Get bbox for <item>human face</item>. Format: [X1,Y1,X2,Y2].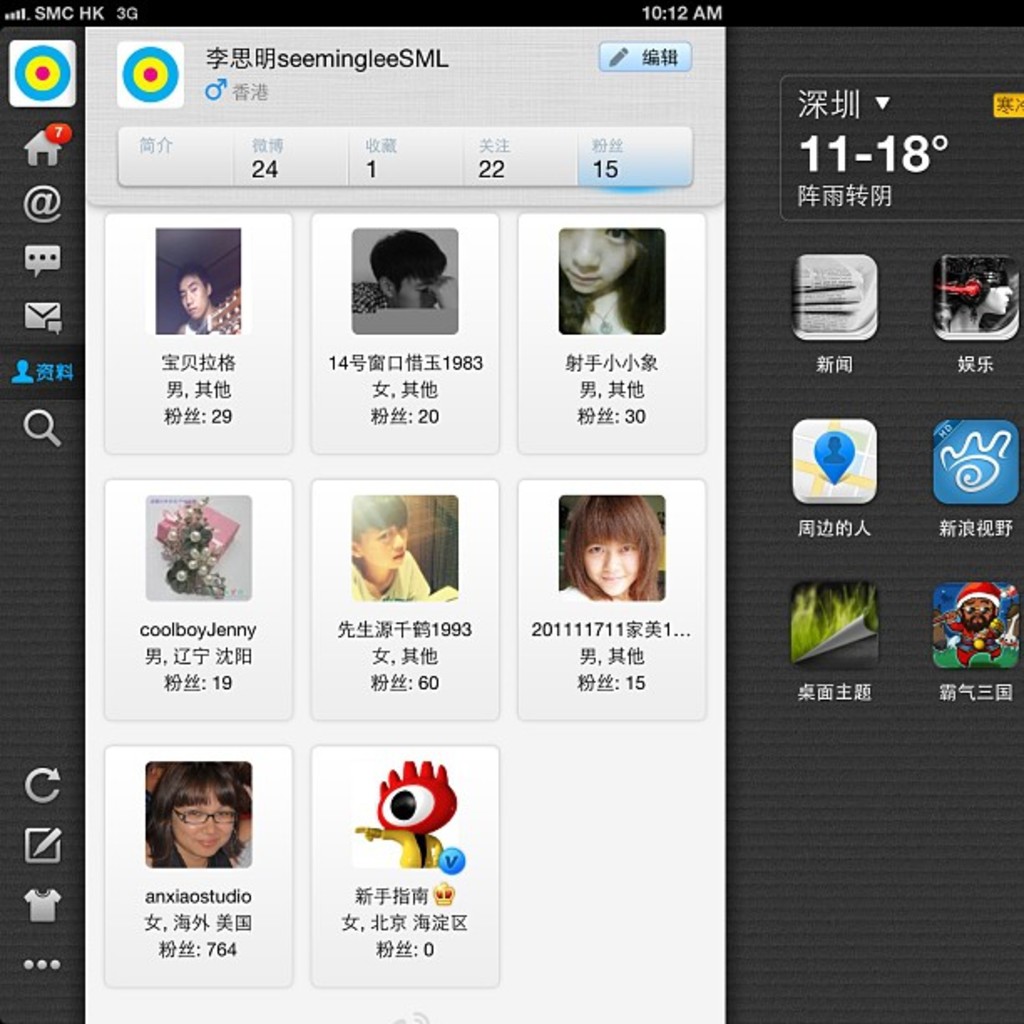
[366,520,410,567].
